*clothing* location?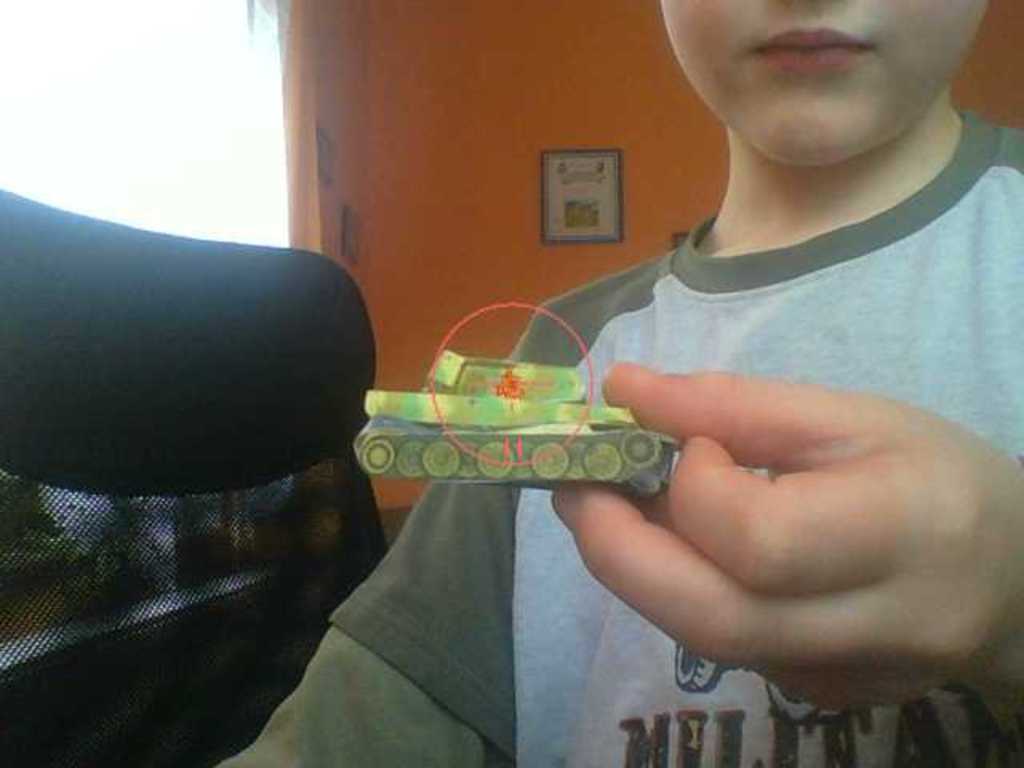
(x1=200, y1=109, x2=1022, y2=766)
